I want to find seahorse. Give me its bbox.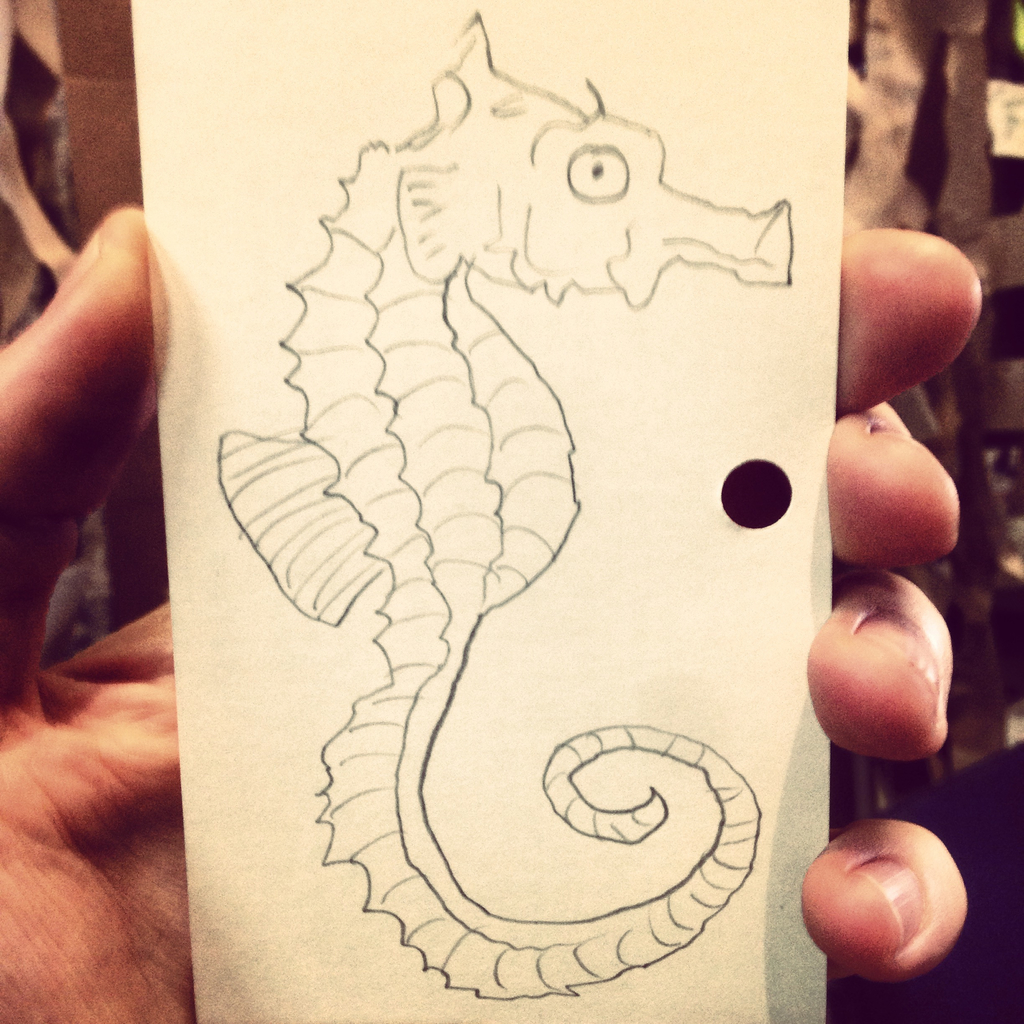
l=218, t=1, r=790, b=1007.
